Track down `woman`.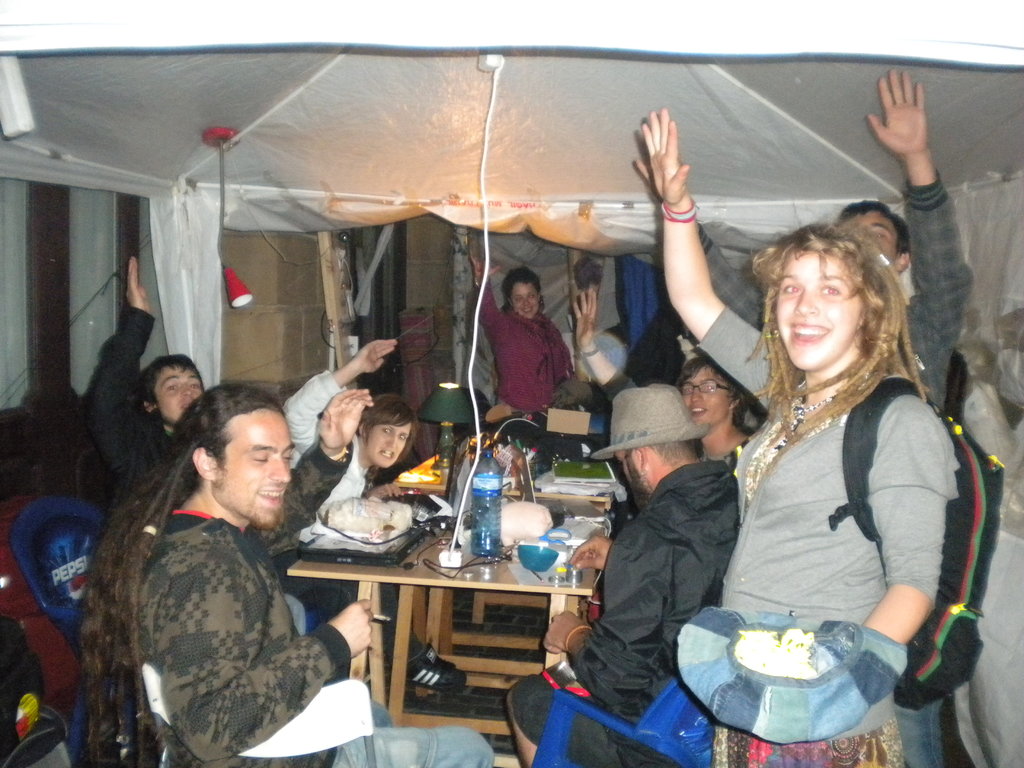
Tracked to box=[301, 394, 461, 696].
